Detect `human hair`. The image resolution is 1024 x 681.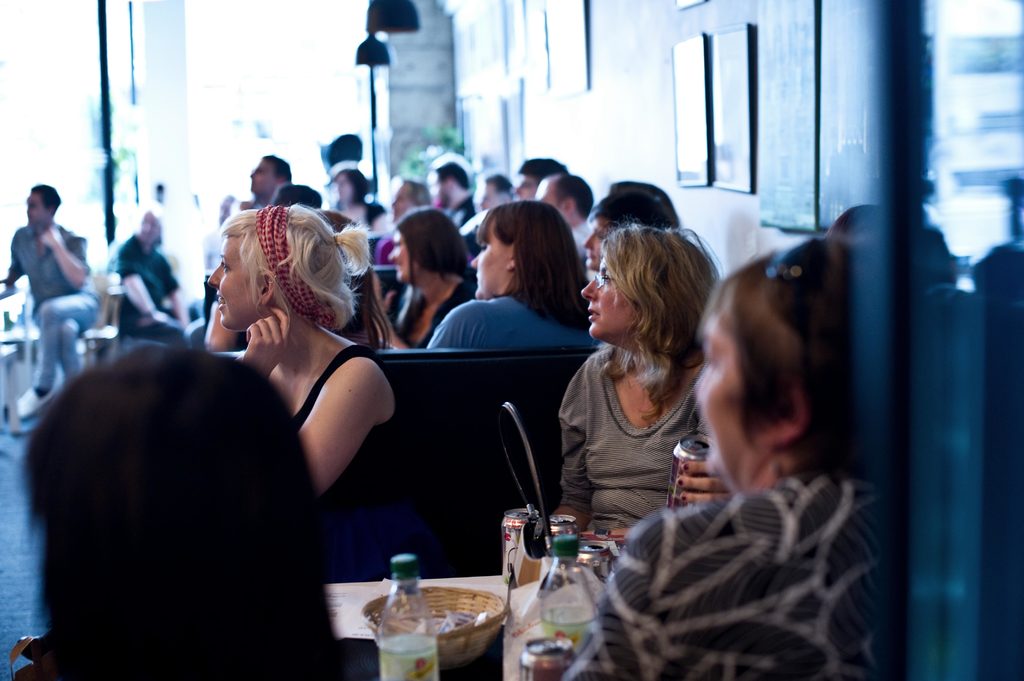
{"x1": 483, "y1": 170, "x2": 515, "y2": 195}.
